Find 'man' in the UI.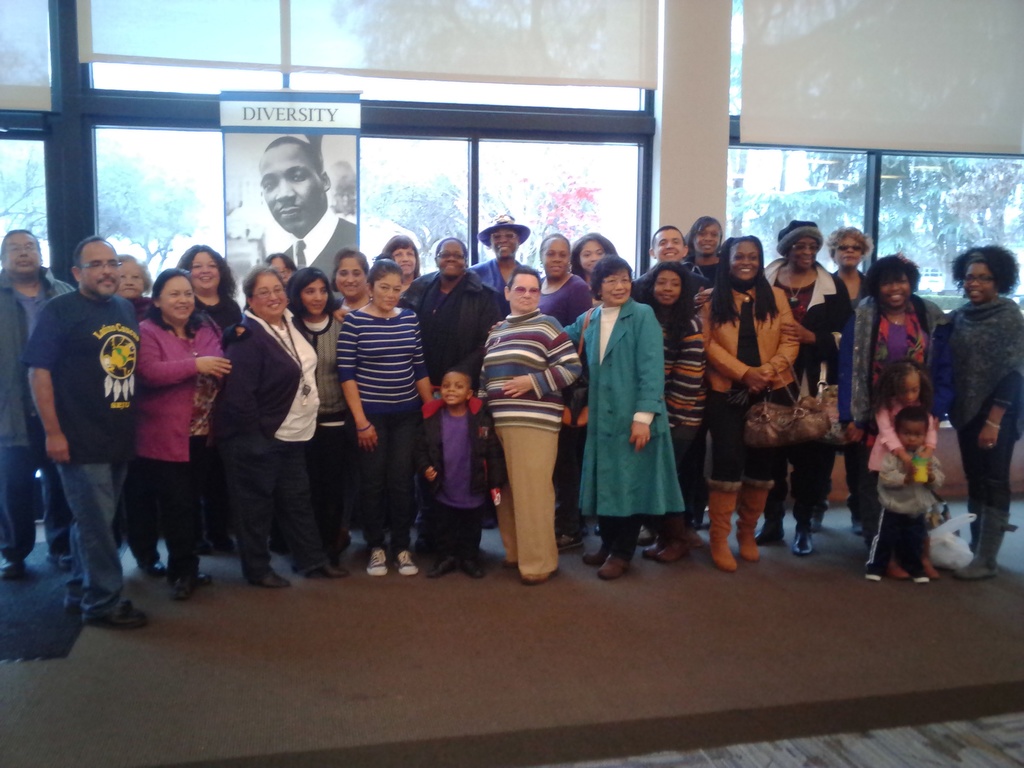
UI element at {"left": 258, "top": 136, "right": 357, "bottom": 301}.
